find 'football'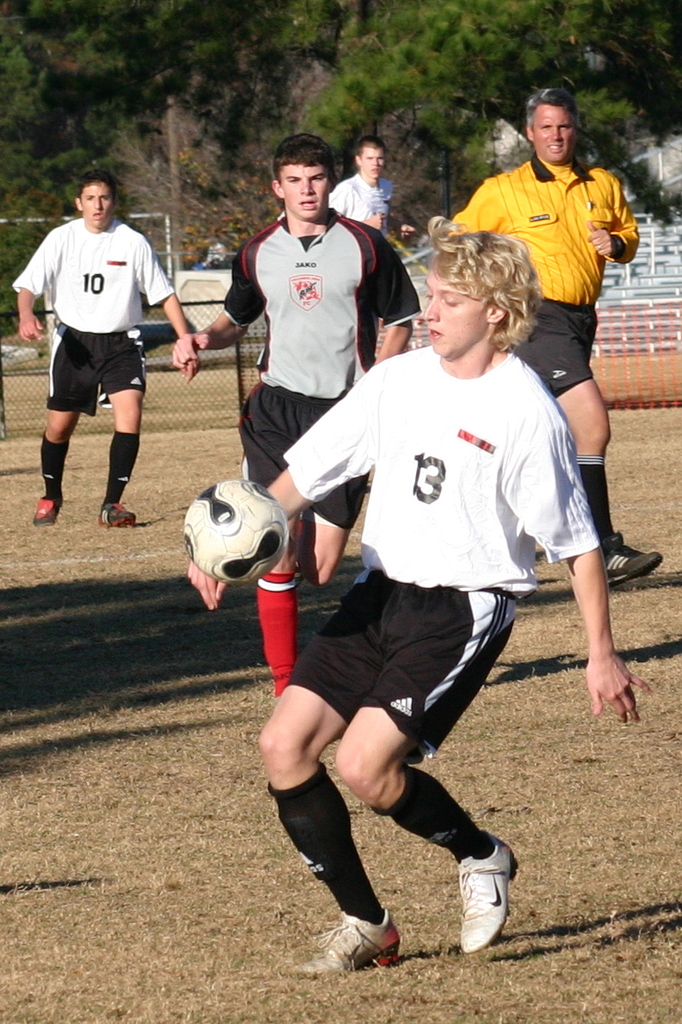
[179,478,288,586]
